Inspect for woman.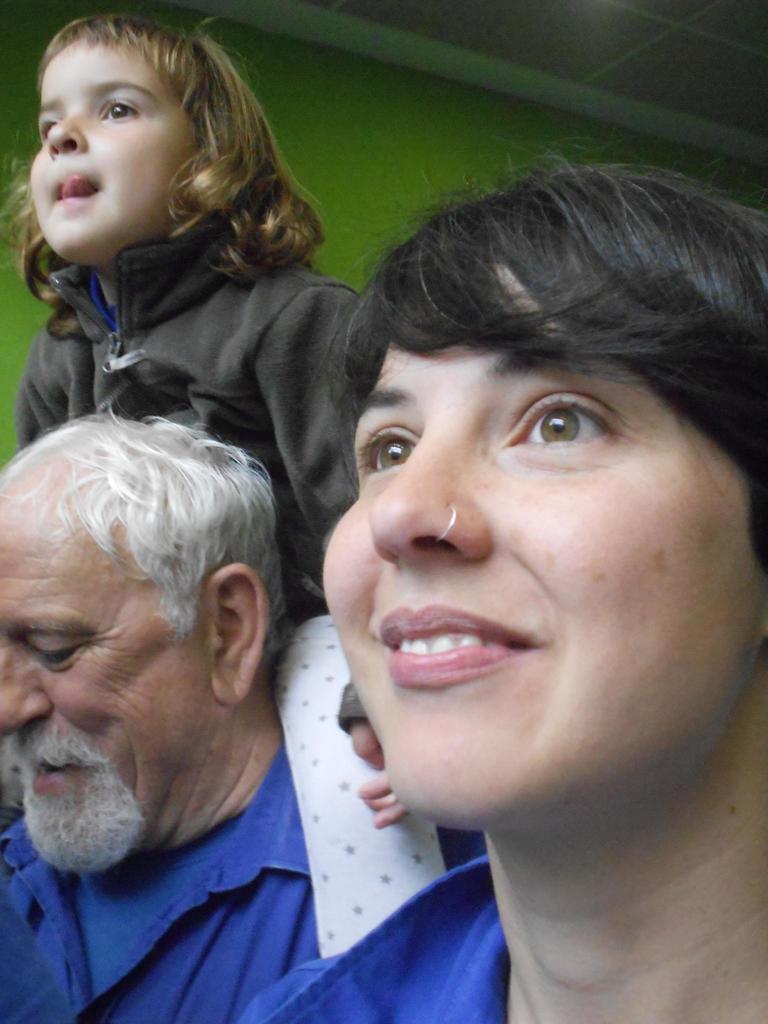
Inspection: crop(217, 138, 767, 1023).
